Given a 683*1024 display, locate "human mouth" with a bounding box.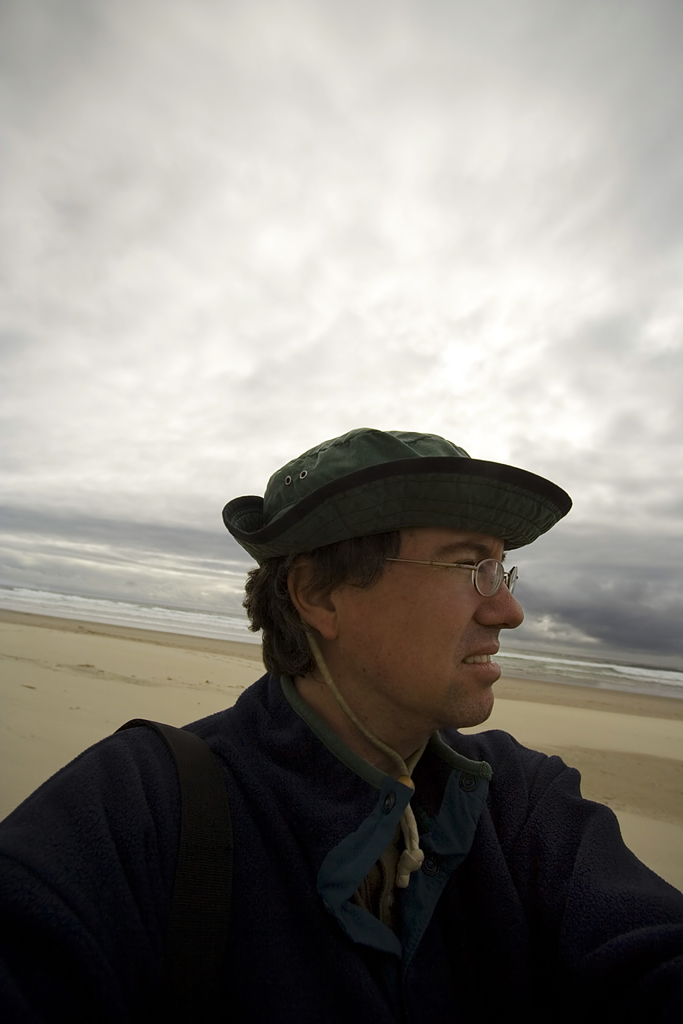
Located: select_region(466, 646, 500, 678).
